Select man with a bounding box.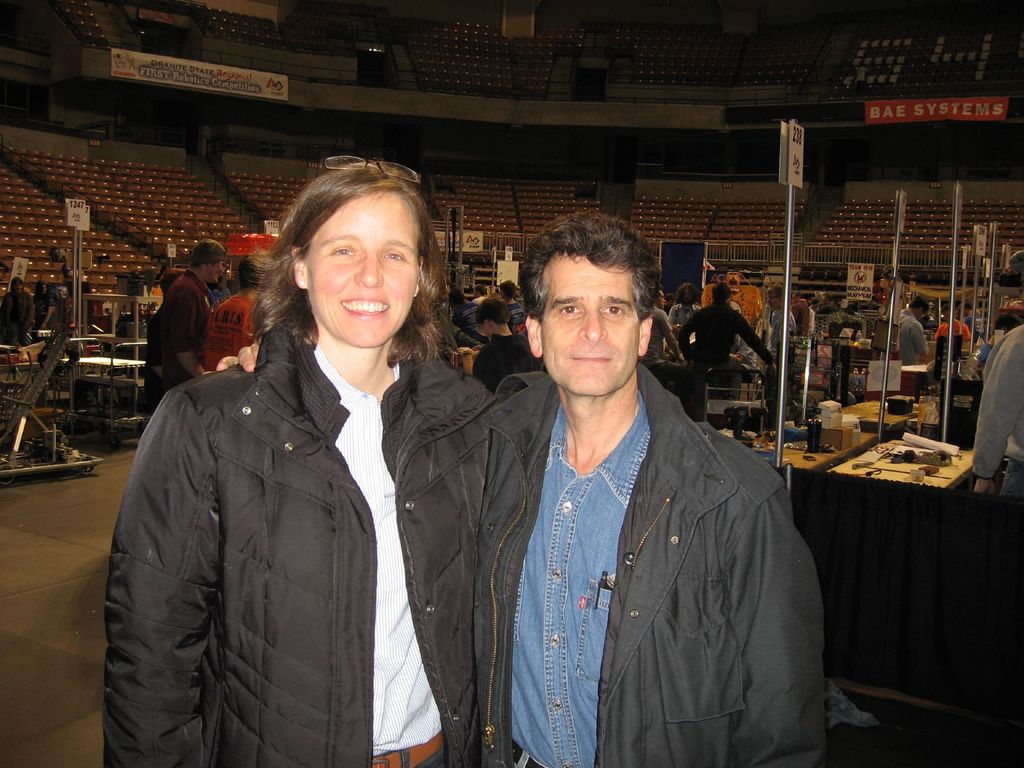
[x1=787, y1=291, x2=800, y2=335].
